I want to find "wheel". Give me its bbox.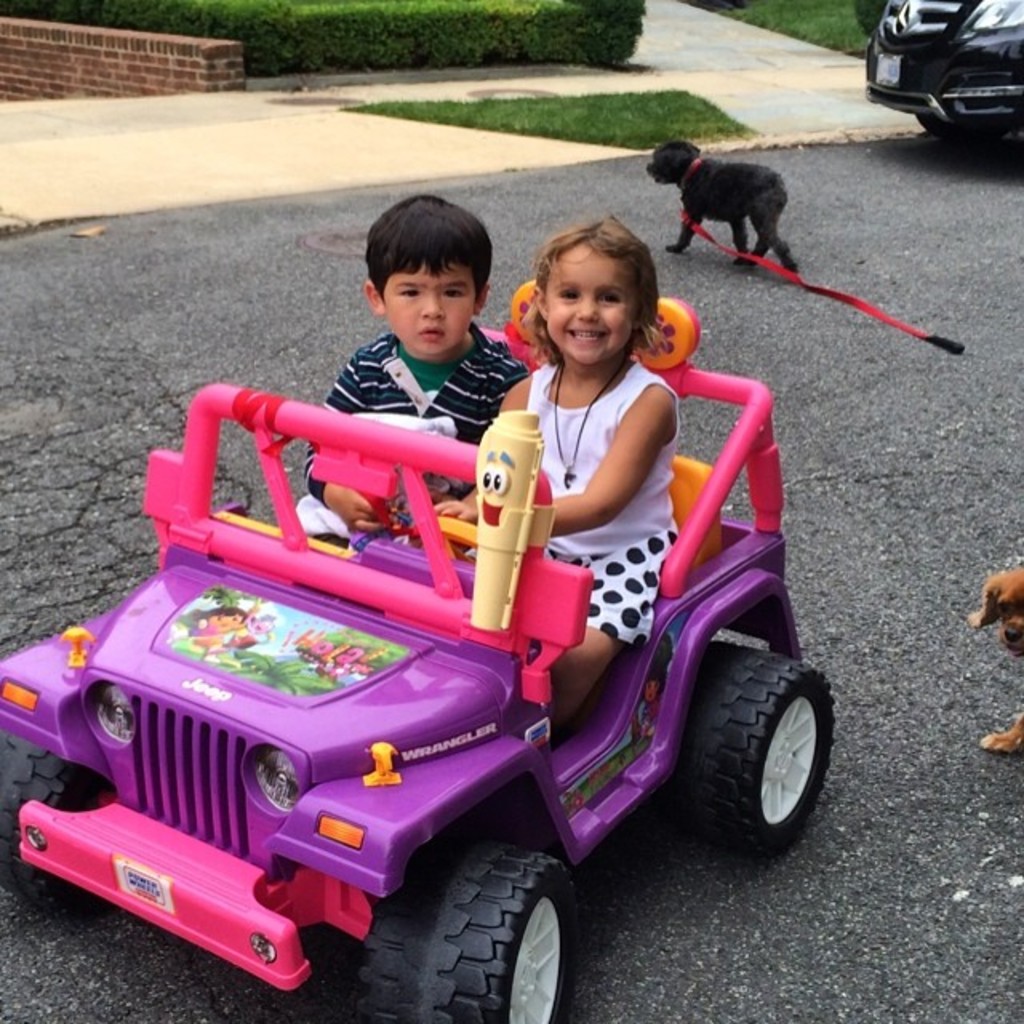
box(682, 634, 840, 870).
